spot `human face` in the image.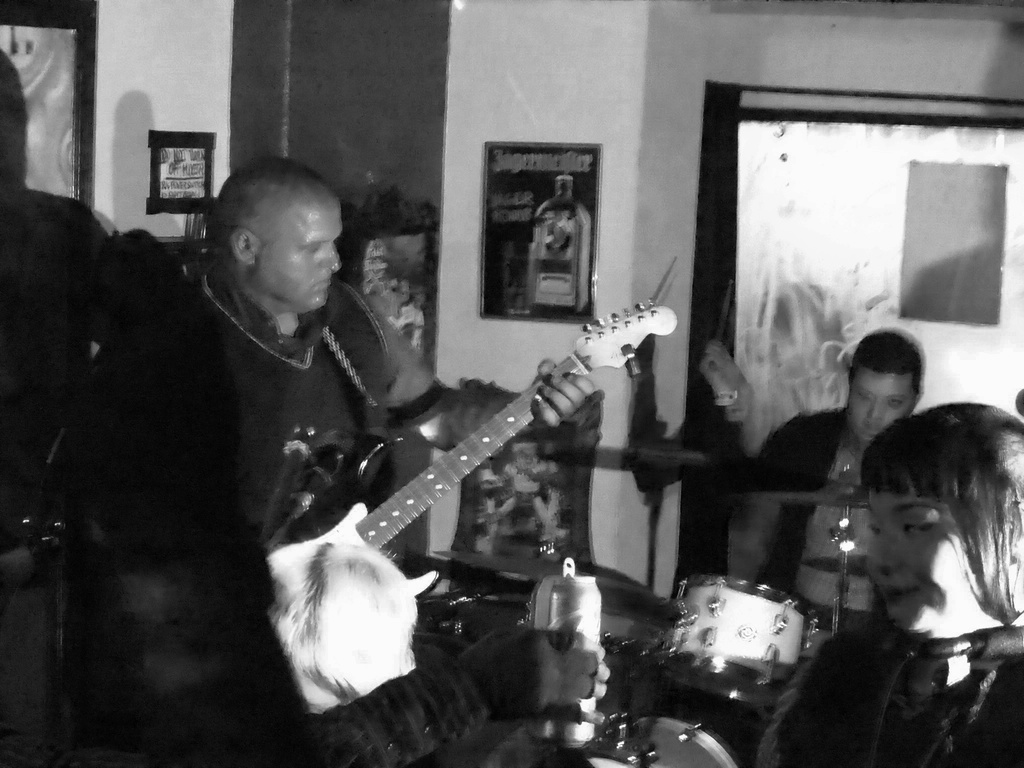
`human face` found at [x1=864, y1=467, x2=984, y2=625].
